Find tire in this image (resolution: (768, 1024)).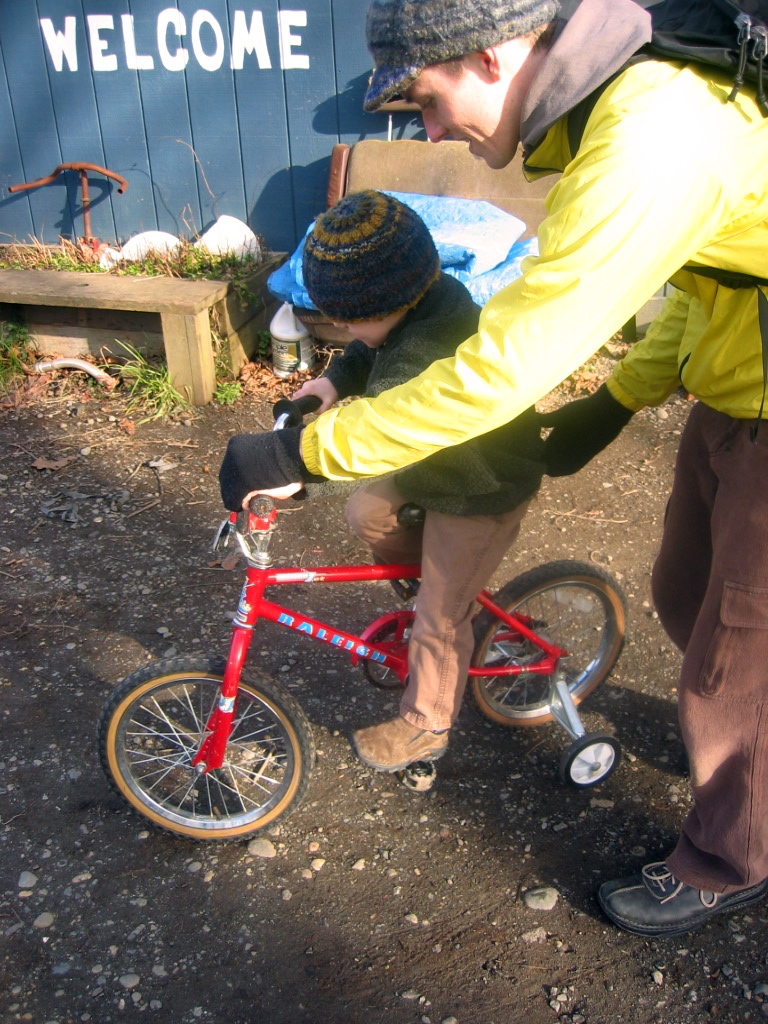
select_region(462, 563, 630, 735).
